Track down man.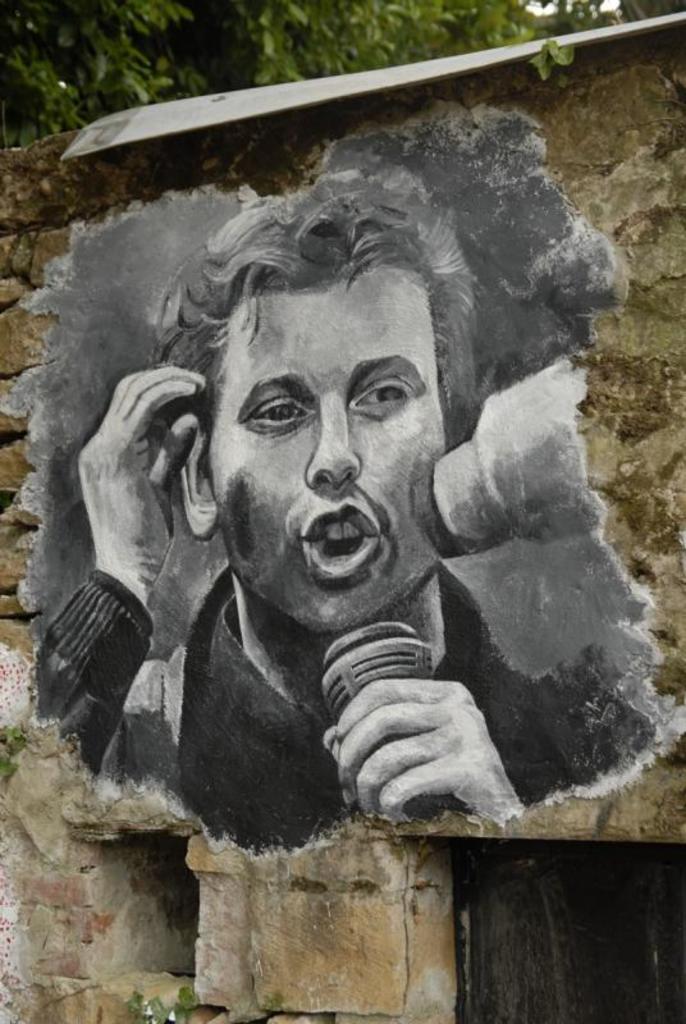
Tracked to locate(63, 152, 639, 873).
